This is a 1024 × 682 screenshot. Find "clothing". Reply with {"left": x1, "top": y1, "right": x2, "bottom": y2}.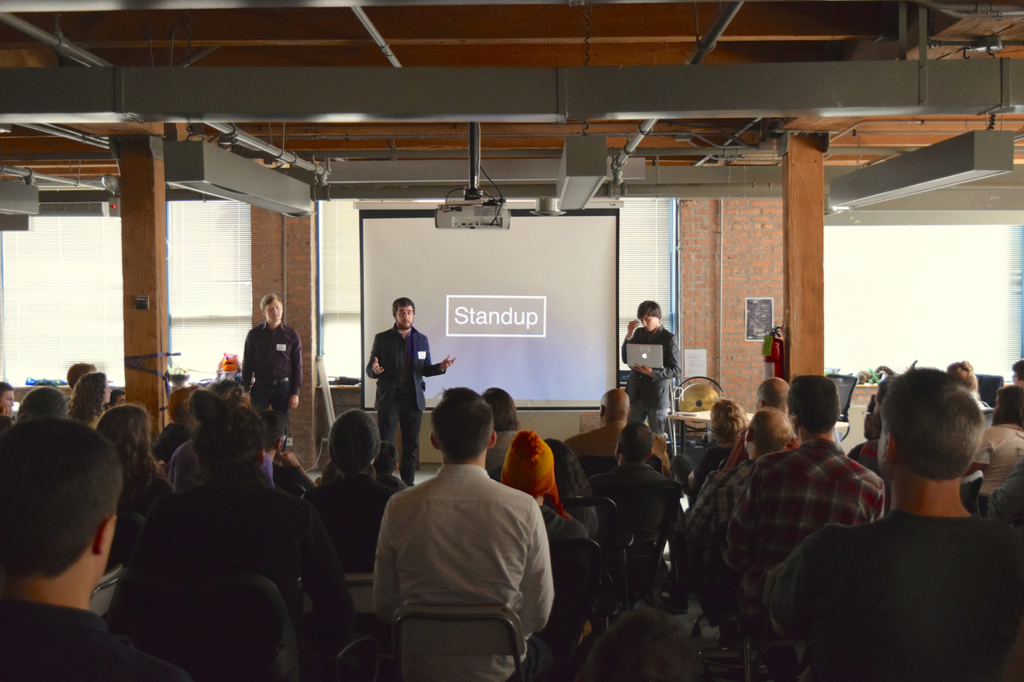
{"left": 362, "top": 436, "right": 557, "bottom": 666}.
